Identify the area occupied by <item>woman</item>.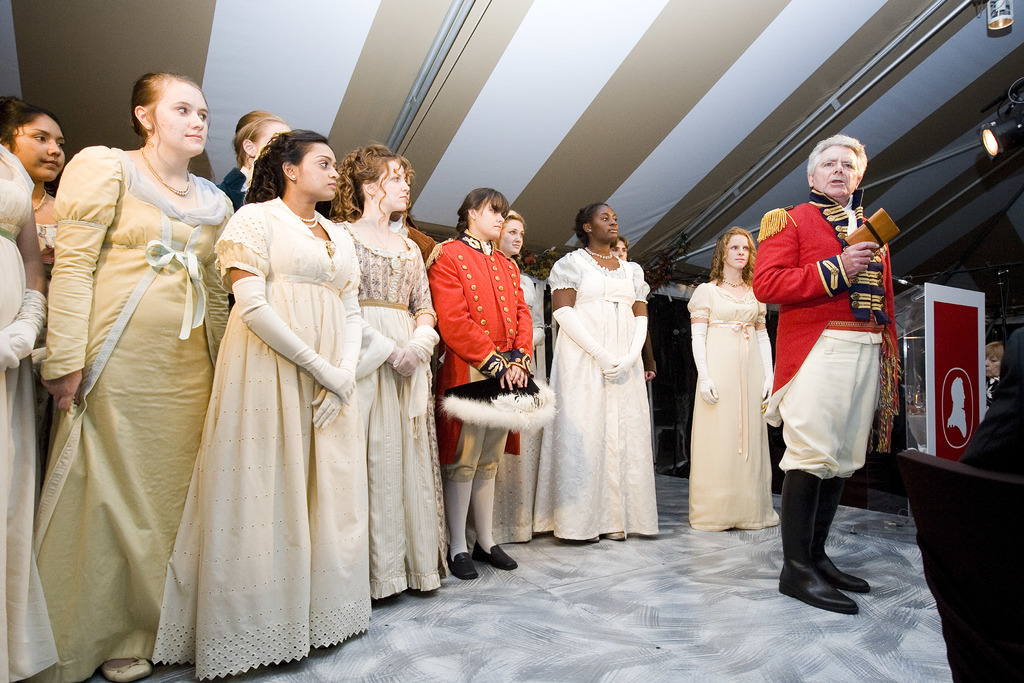
Area: Rect(180, 140, 374, 676).
